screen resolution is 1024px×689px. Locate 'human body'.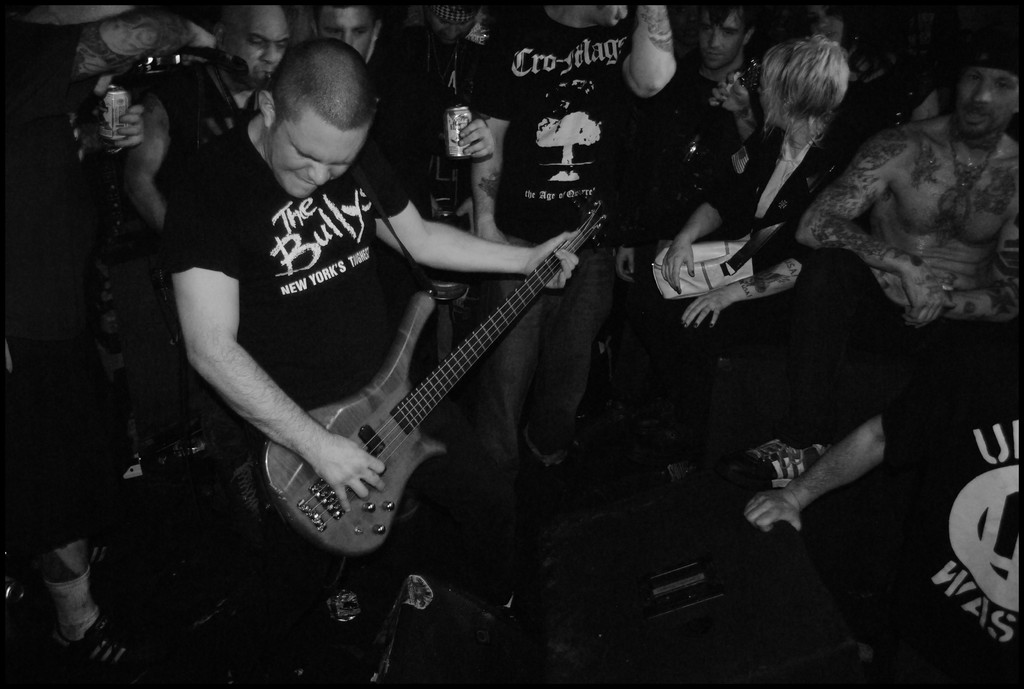
<box>801,47,1023,368</box>.
